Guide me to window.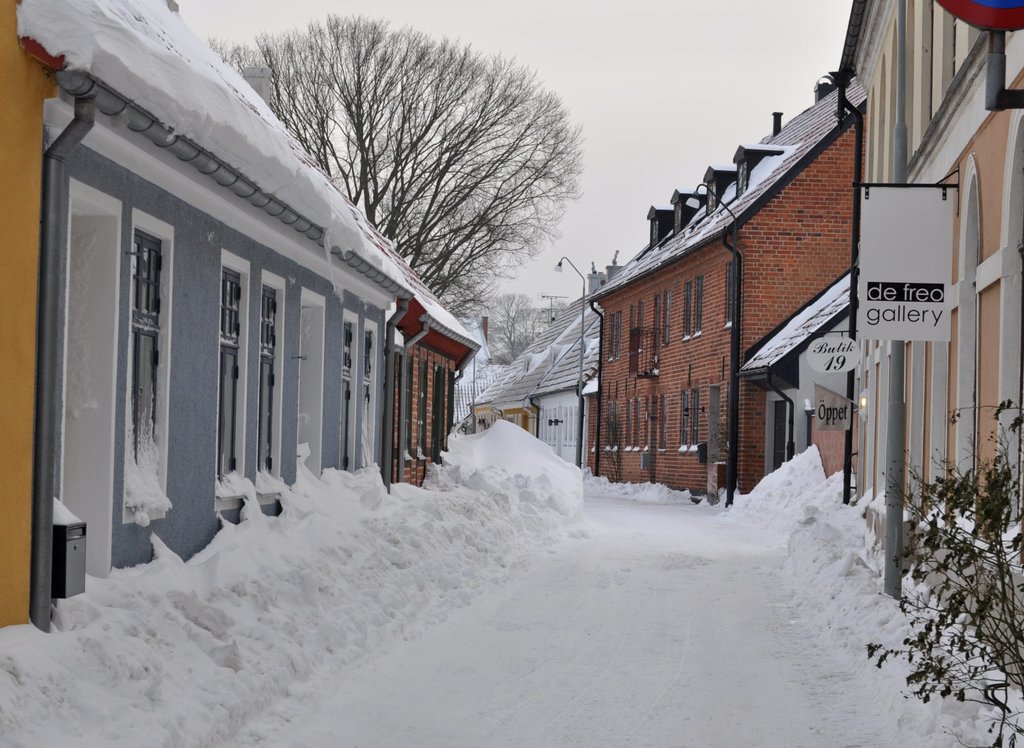
Guidance: {"left": 677, "top": 387, "right": 689, "bottom": 455}.
